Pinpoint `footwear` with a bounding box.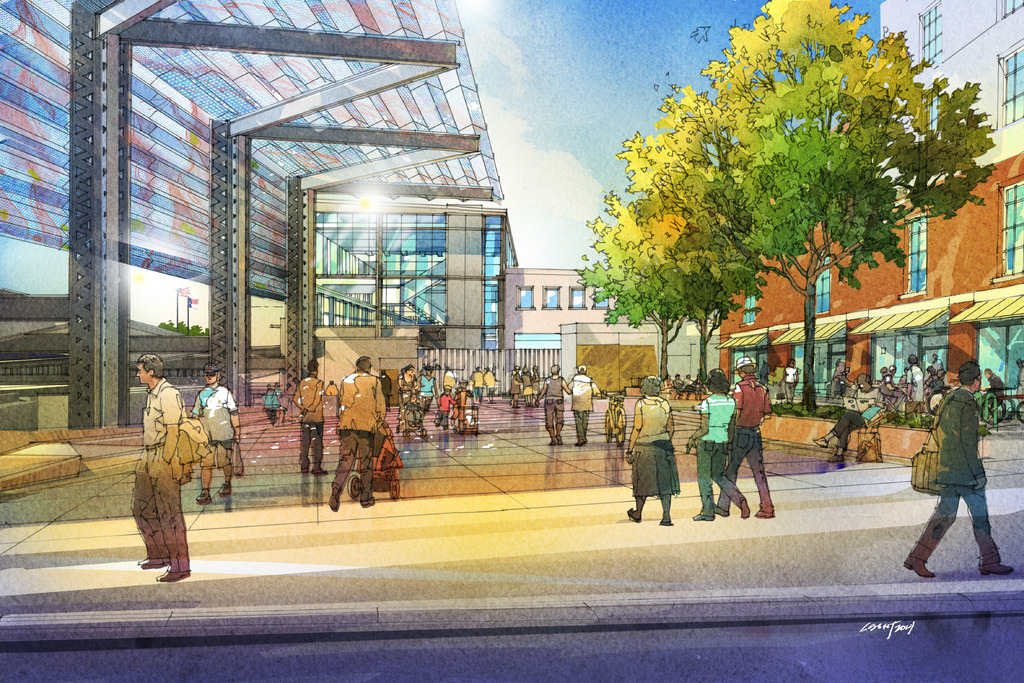
bbox=[753, 509, 772, 518].
